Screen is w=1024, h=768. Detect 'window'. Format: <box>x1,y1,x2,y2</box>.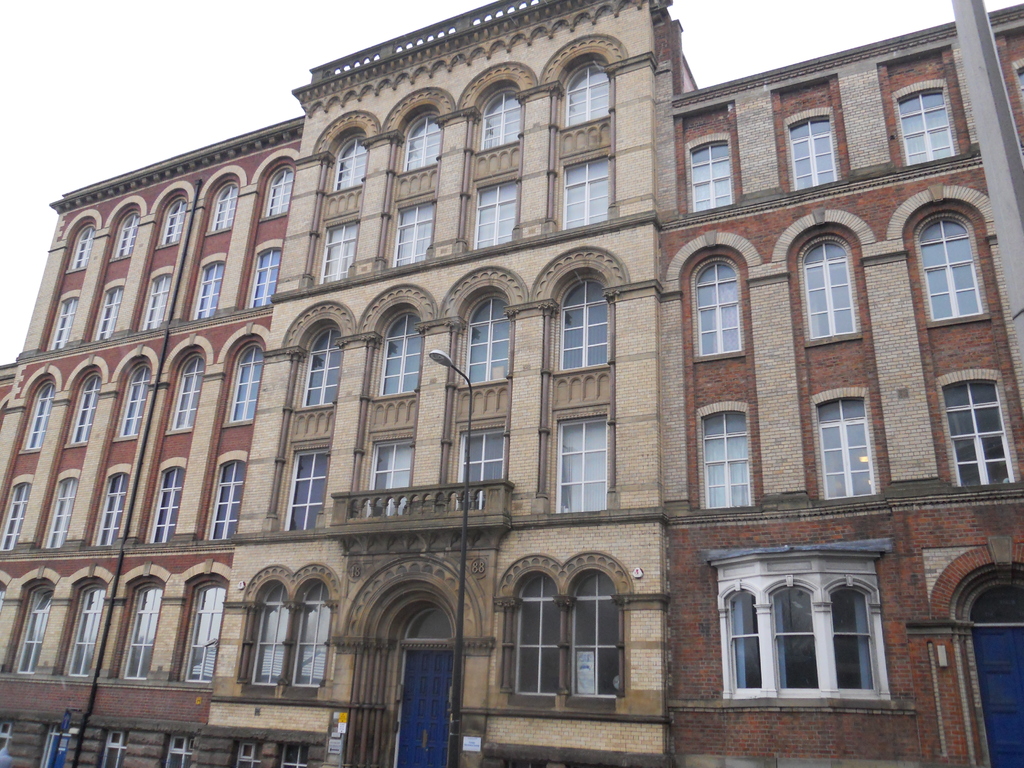
<box>682,259,747,356</box>.
